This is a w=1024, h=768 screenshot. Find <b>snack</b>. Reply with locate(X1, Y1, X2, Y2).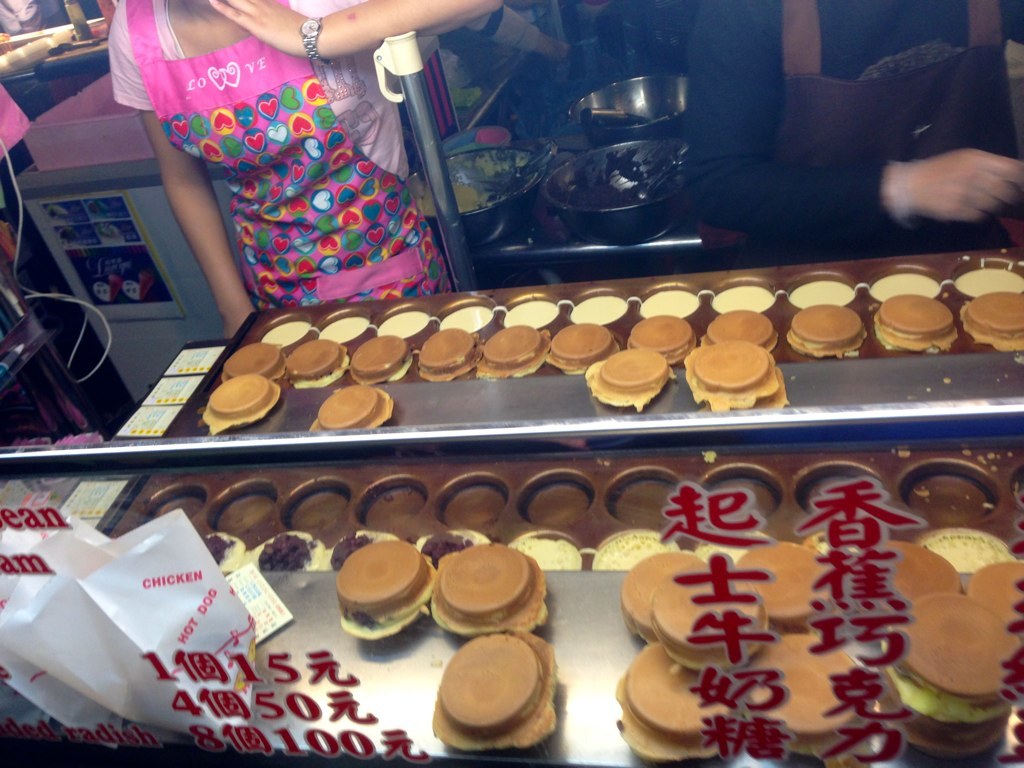
locate(686, 342, 791, 412).
